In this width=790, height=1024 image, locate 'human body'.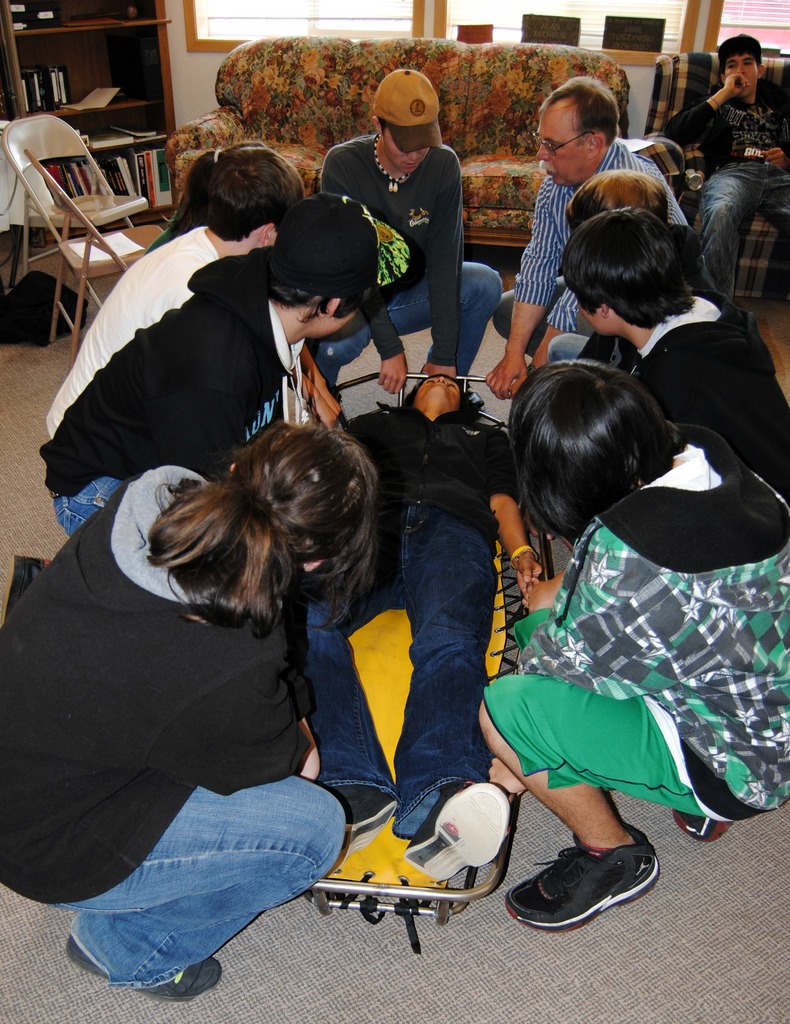
Bounding box: rect(479, 69, 701, 391).
